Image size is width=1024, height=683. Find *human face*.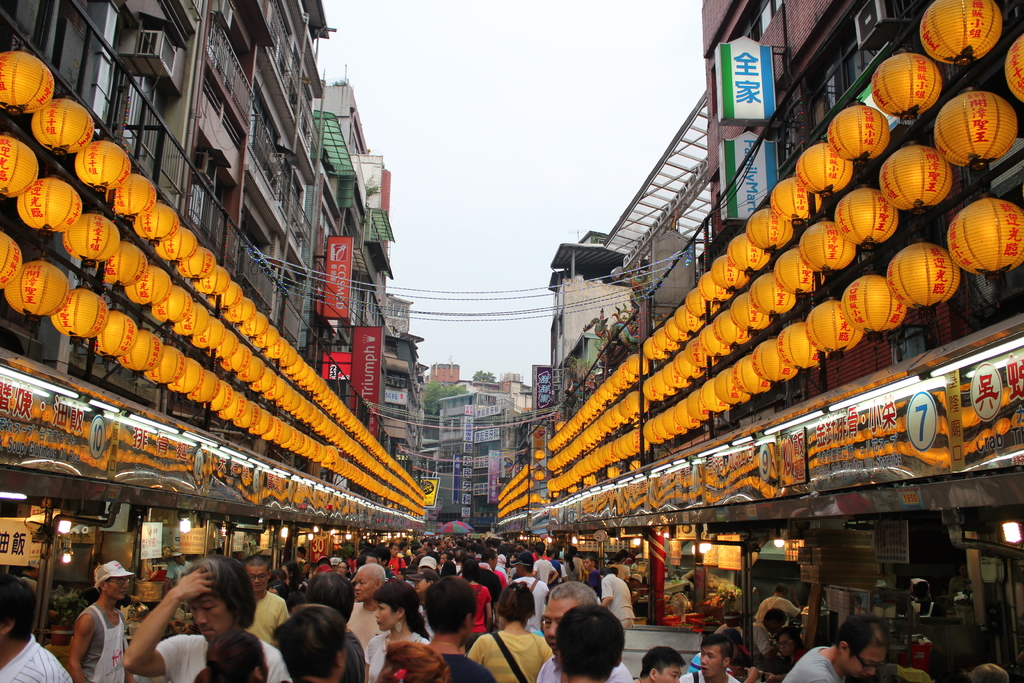
657/666/683/682.
